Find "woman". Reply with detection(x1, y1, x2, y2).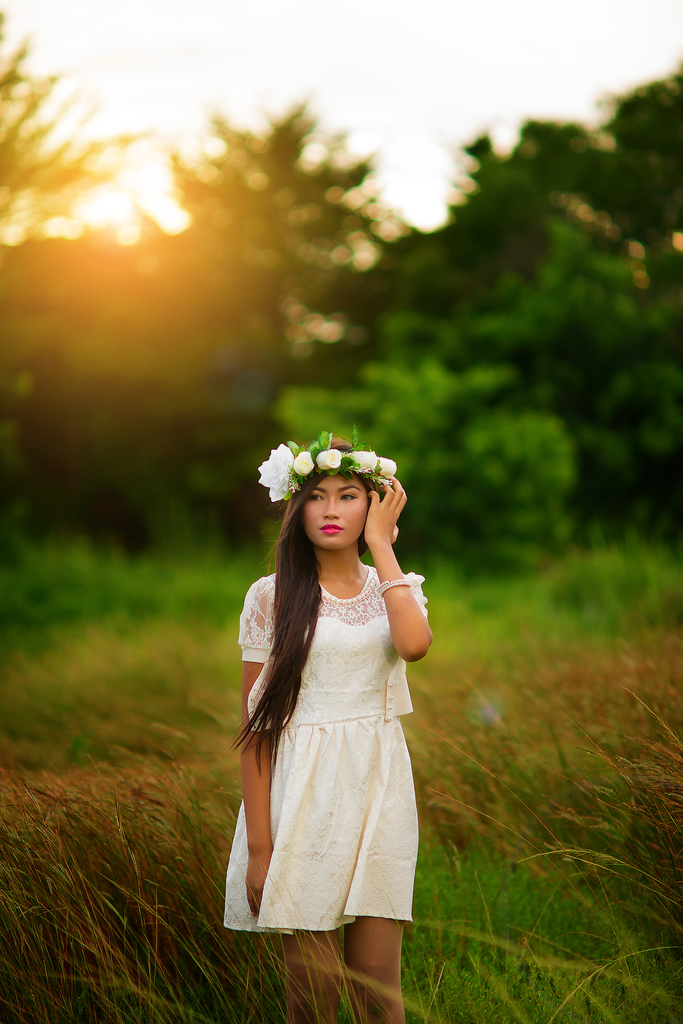
detection(217, 425, 440, 1023).
